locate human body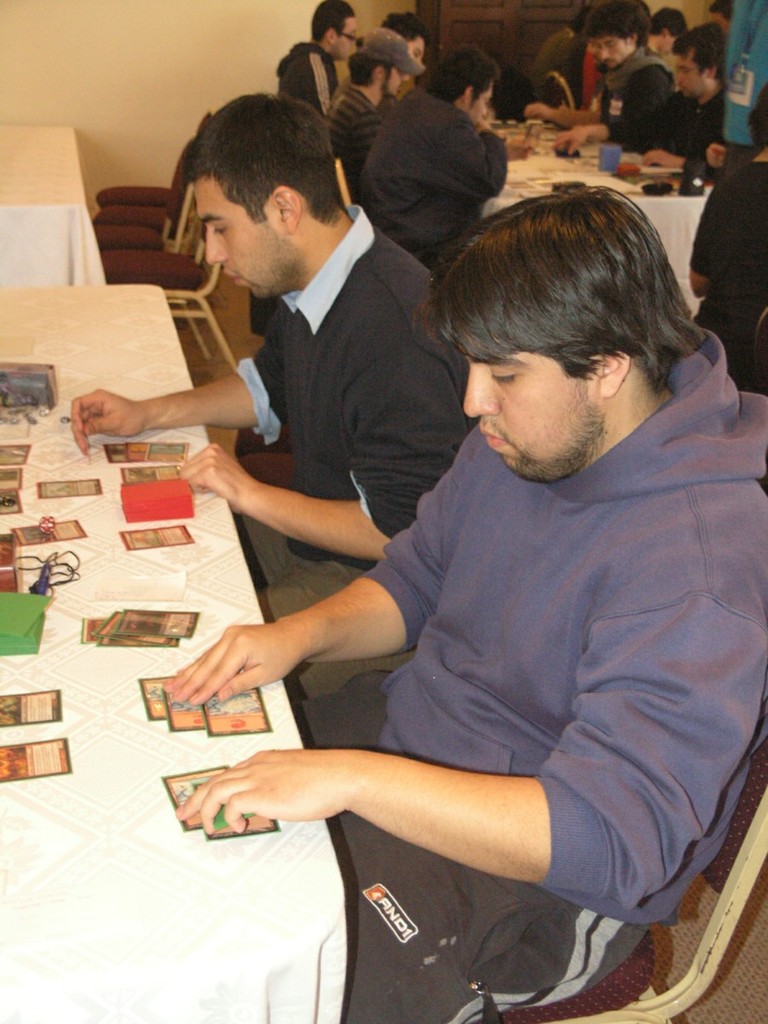
[left=693, top=93, right=765, bottom=407]
